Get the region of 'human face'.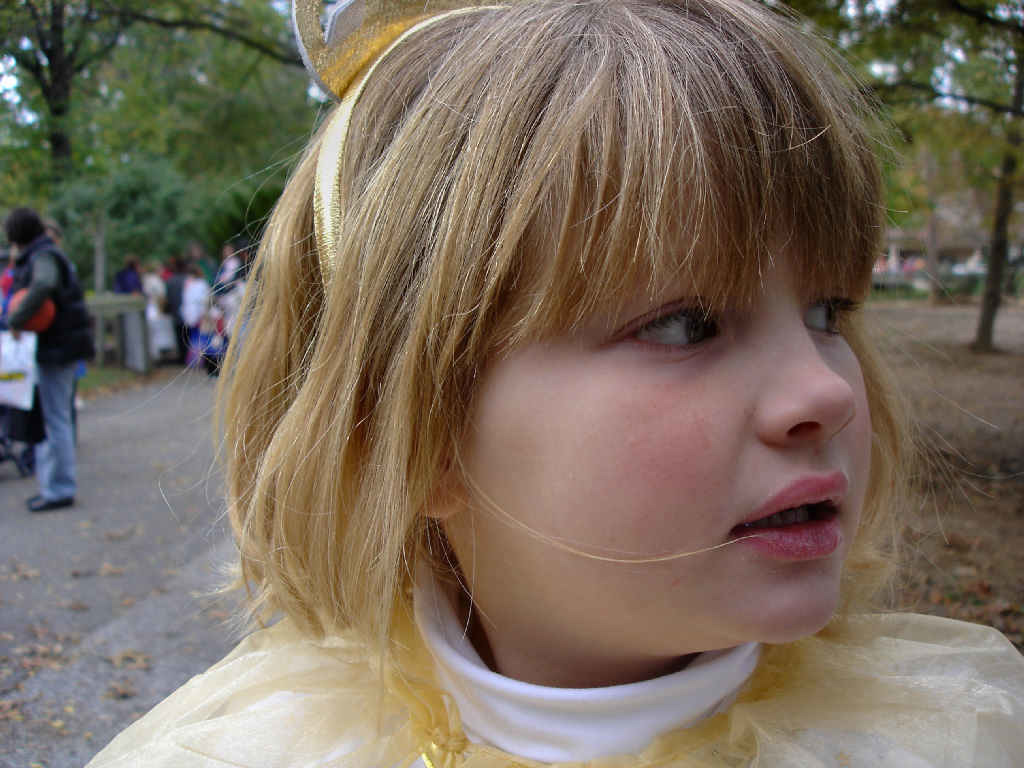
Rect(472, 191, 871, 636).
